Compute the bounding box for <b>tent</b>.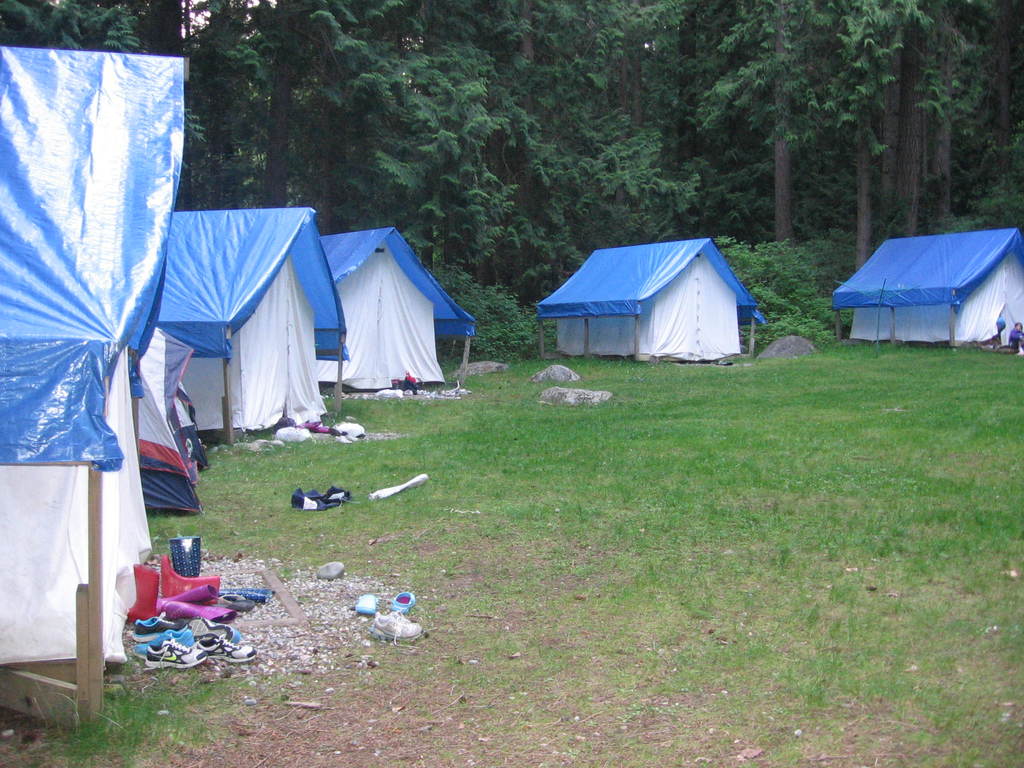
region(161, 204, 354, 440).
